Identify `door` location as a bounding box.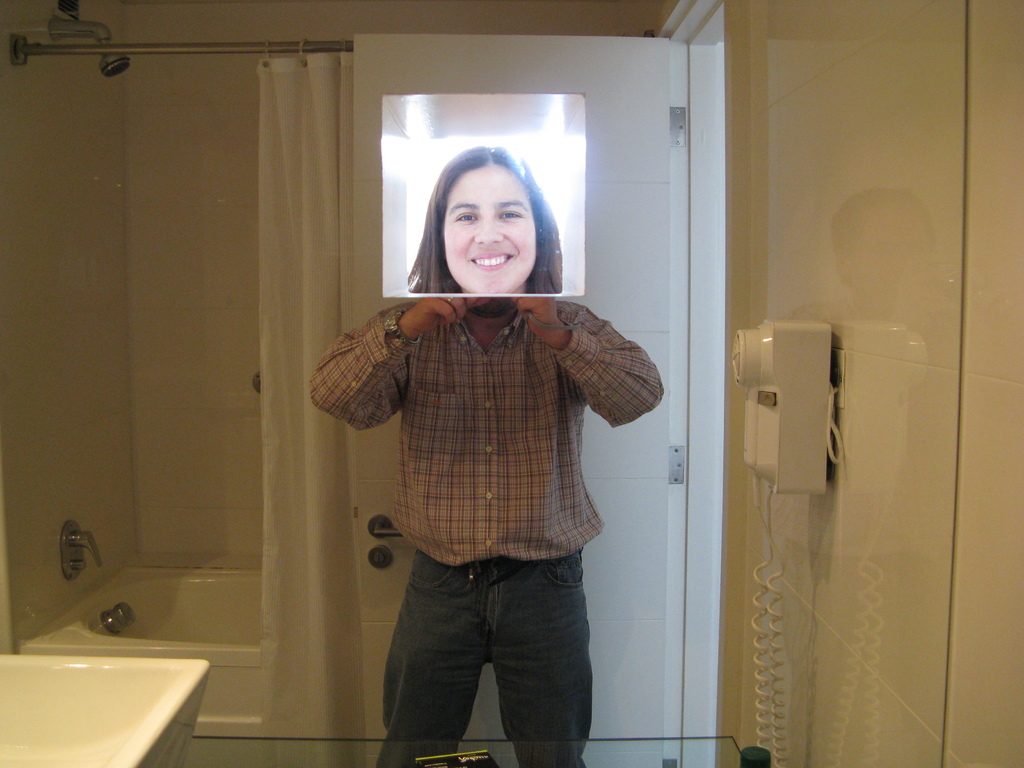
{"x1": 354, "y1": 31, "x2": 678, "y2": 766}.
